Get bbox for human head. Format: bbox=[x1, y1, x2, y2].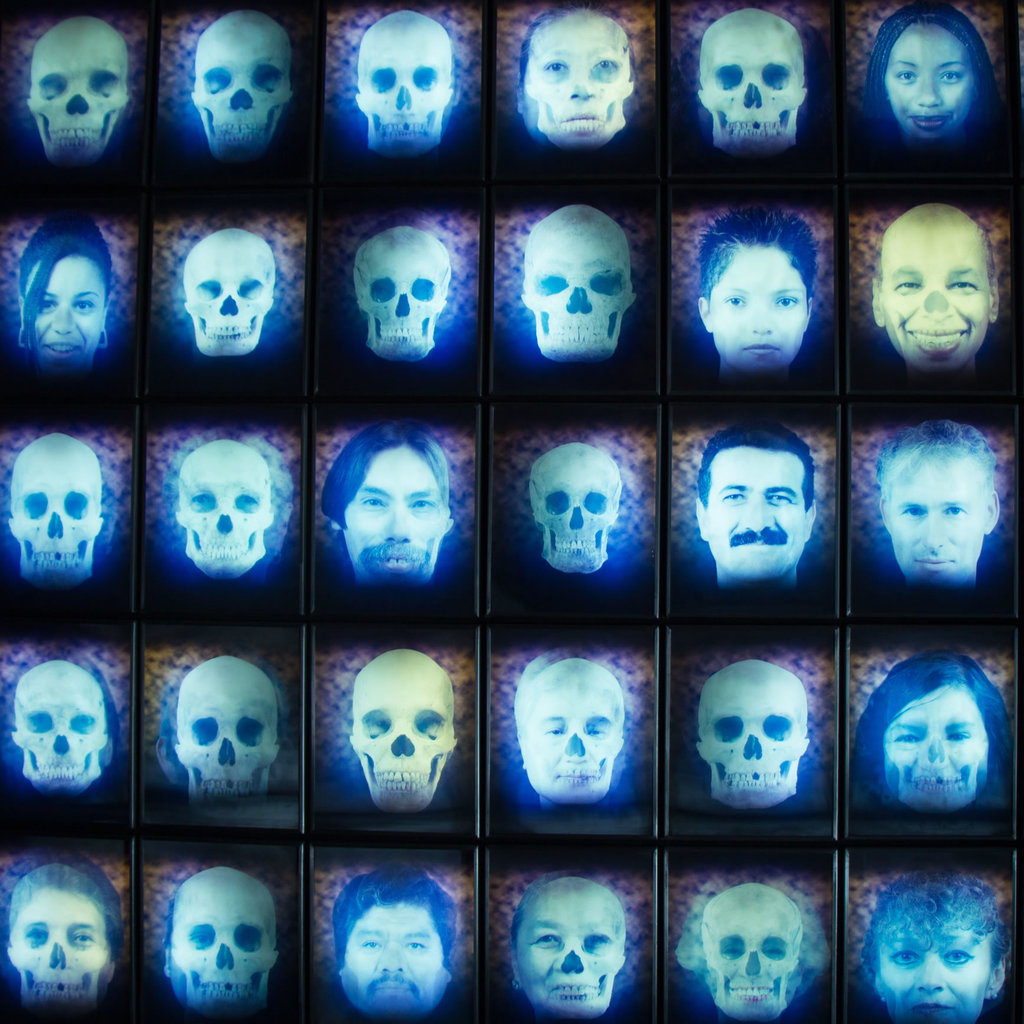
bbox=[515, 4, 643, 150].
